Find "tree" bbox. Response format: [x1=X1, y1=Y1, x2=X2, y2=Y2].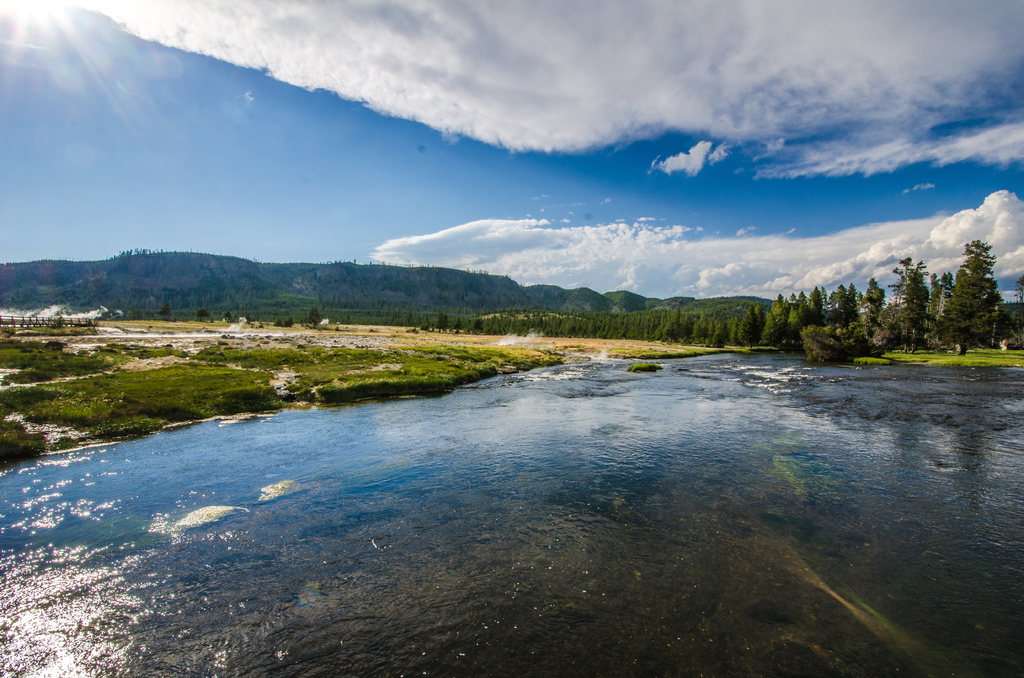
[x1=756, y1=280, x2=789, y2=348].
